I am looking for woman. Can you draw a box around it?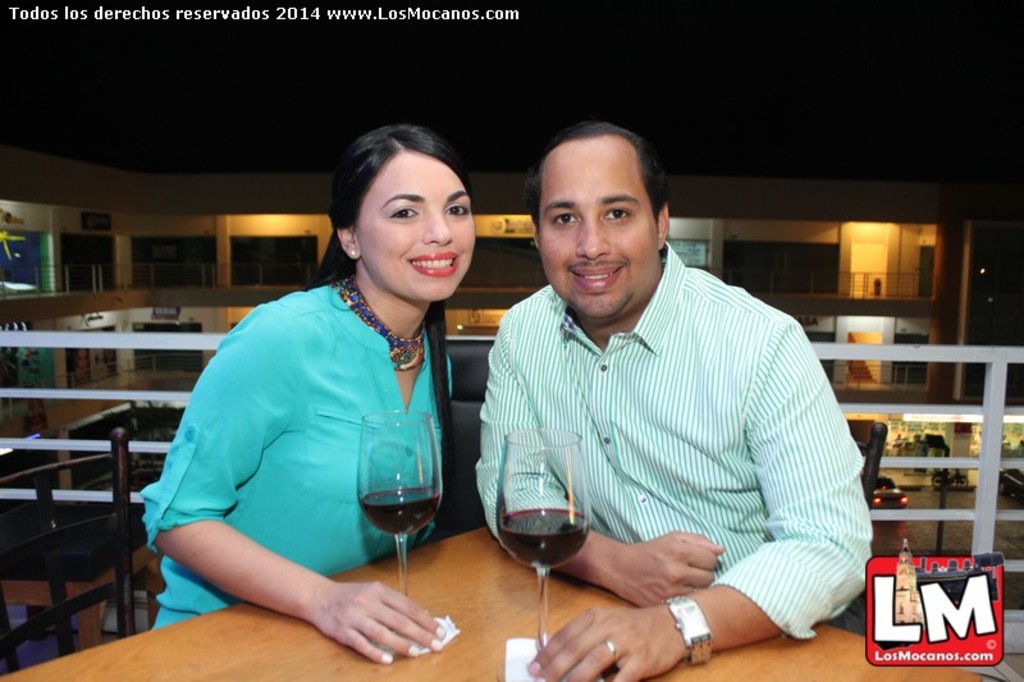
Sure, the bounding box is locate(142, 125, 476, 670).
